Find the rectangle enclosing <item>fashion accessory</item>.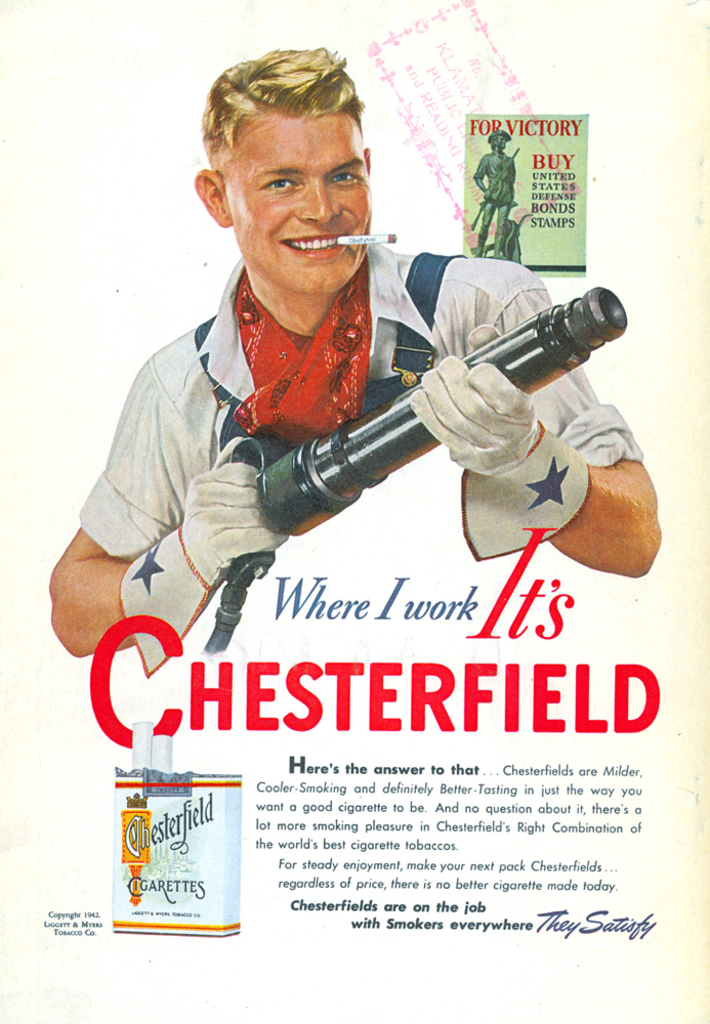
(x1=407, y1=321, x2=589, y2=560).
